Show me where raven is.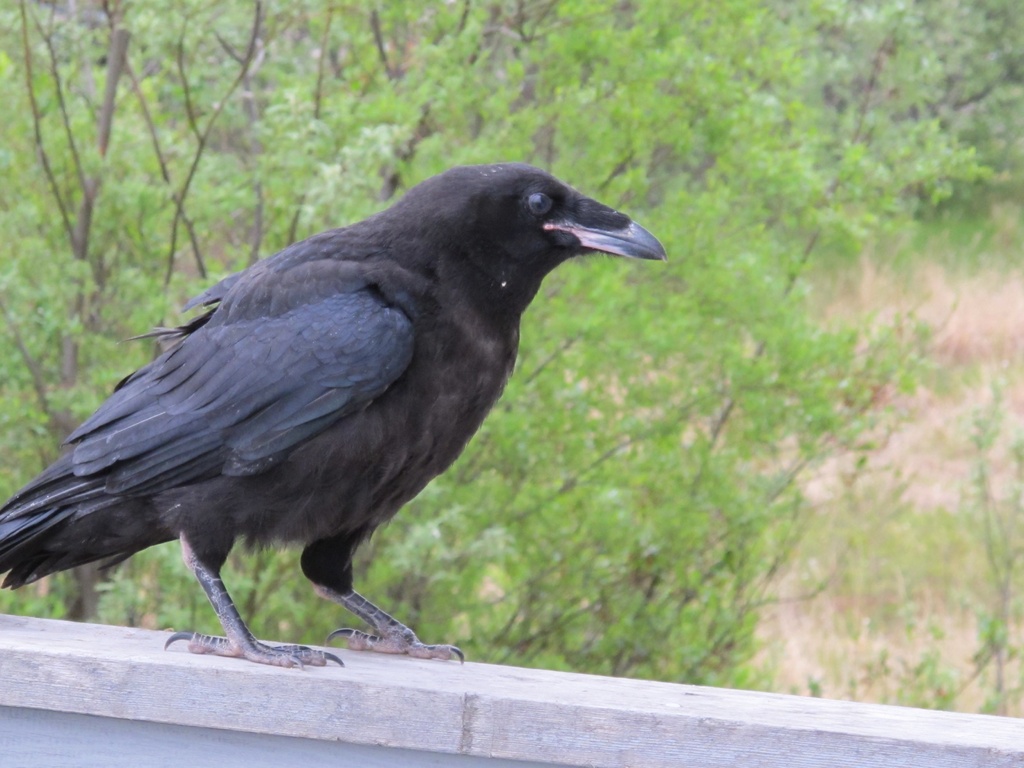
raven is at {"left": 0, "top": 158, "right": 665, "bottom": 673}.
